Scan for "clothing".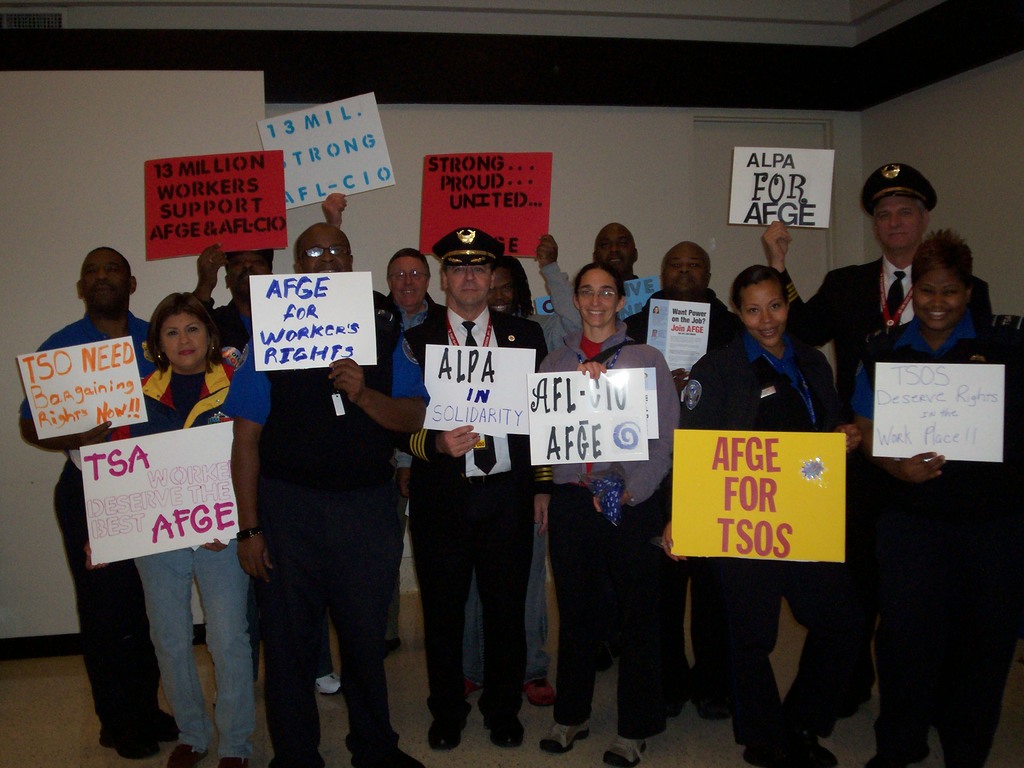
Scan result: (797, 256, 916, 381).
